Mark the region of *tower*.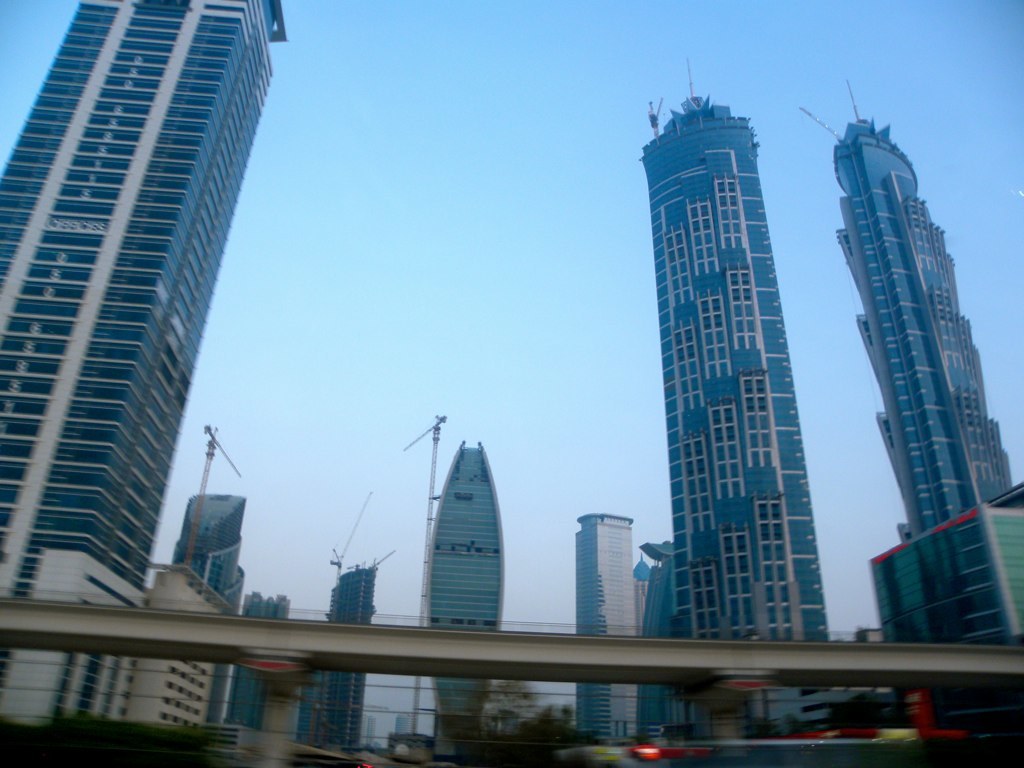
Region: bbox=[416, 441, 517, 715].
